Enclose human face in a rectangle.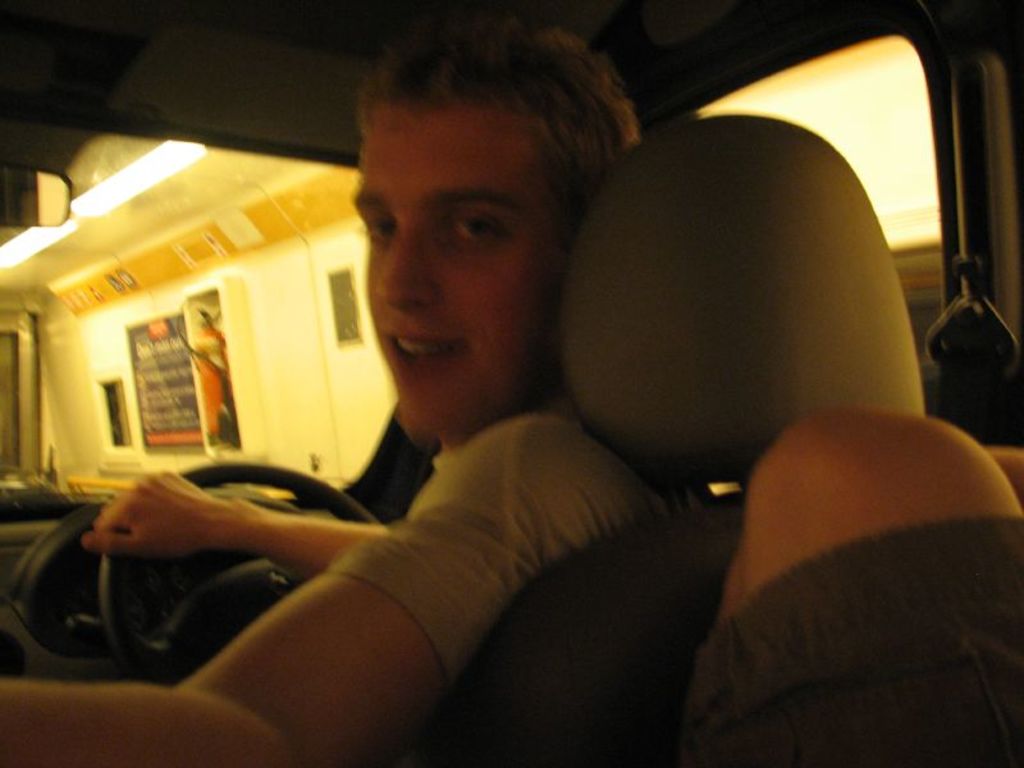
(347,116,554,439).
